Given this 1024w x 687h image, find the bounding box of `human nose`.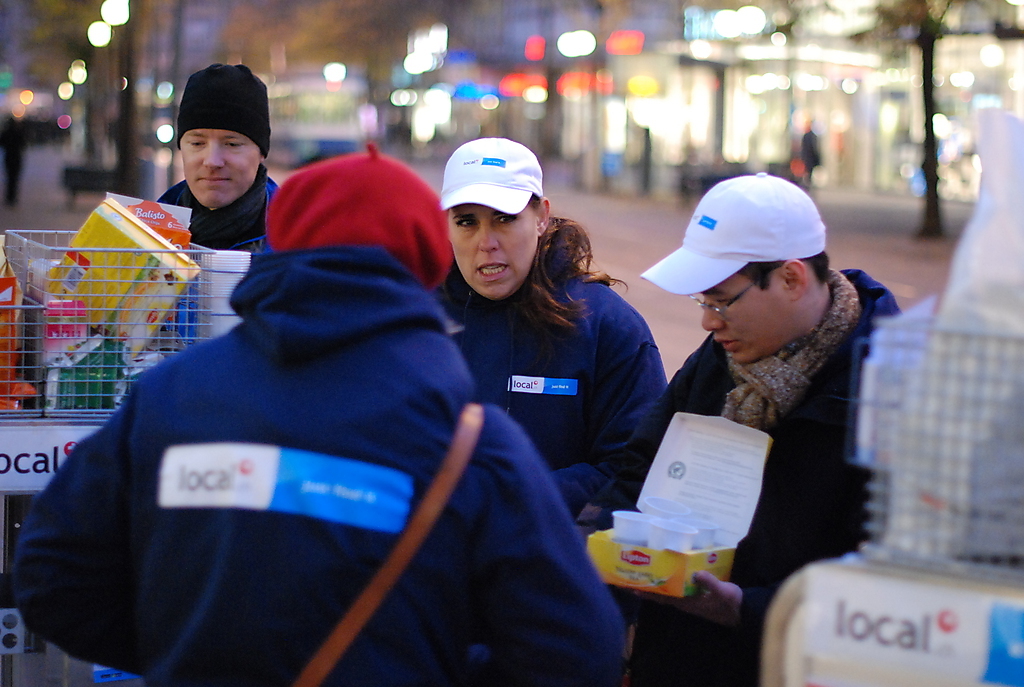
[x1=200, y1=141, x2=226, y2=167].
